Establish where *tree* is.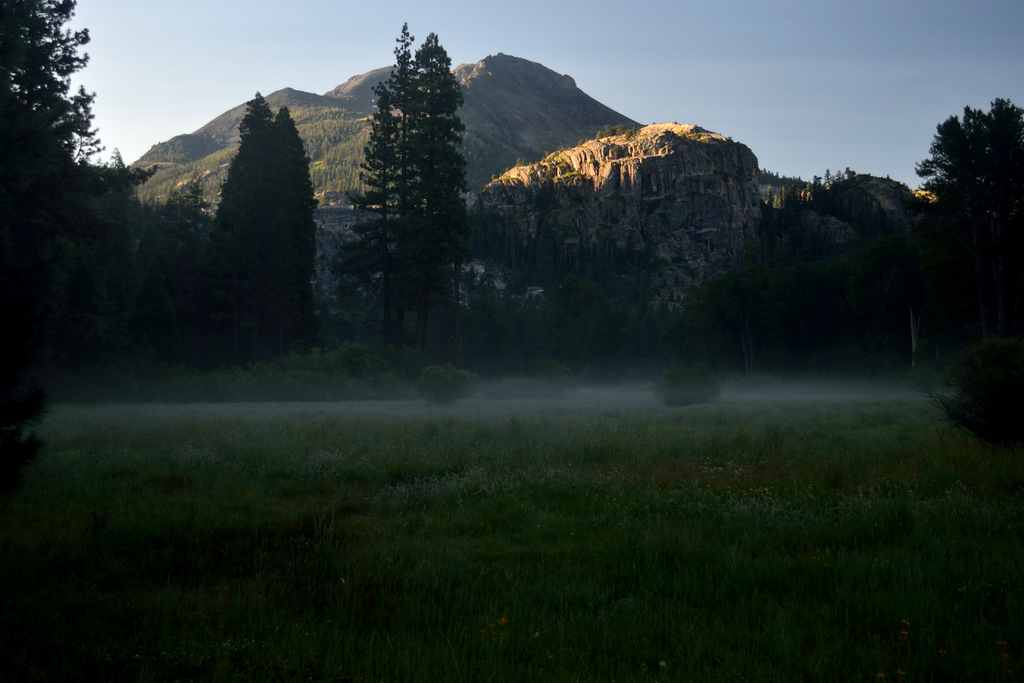
Established at {"left": 909, "top": 95, "right": 1023, "bottom": 355}.
